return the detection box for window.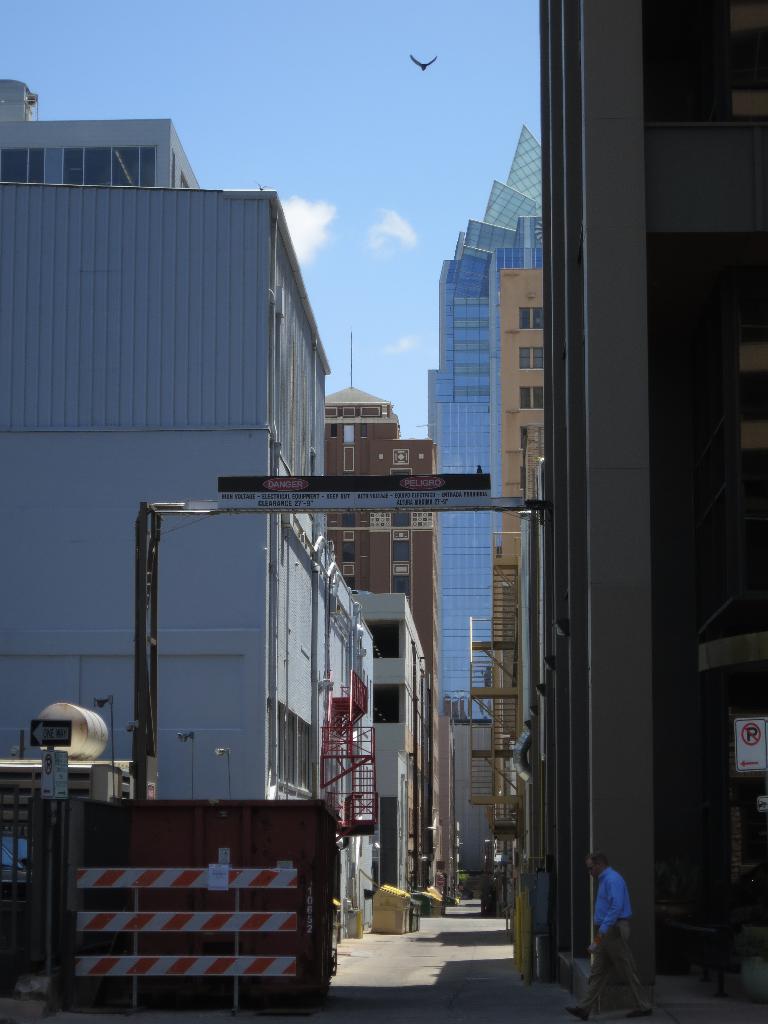
box=[330, 424, 335, 438].
